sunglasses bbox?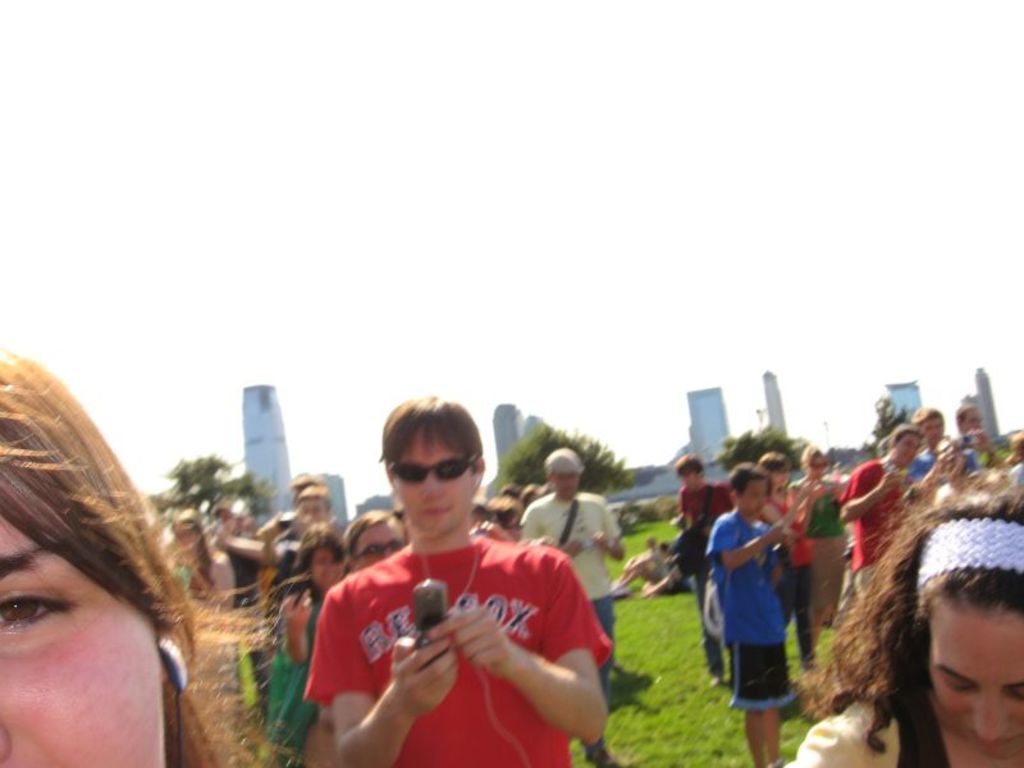
388,451,485,483
